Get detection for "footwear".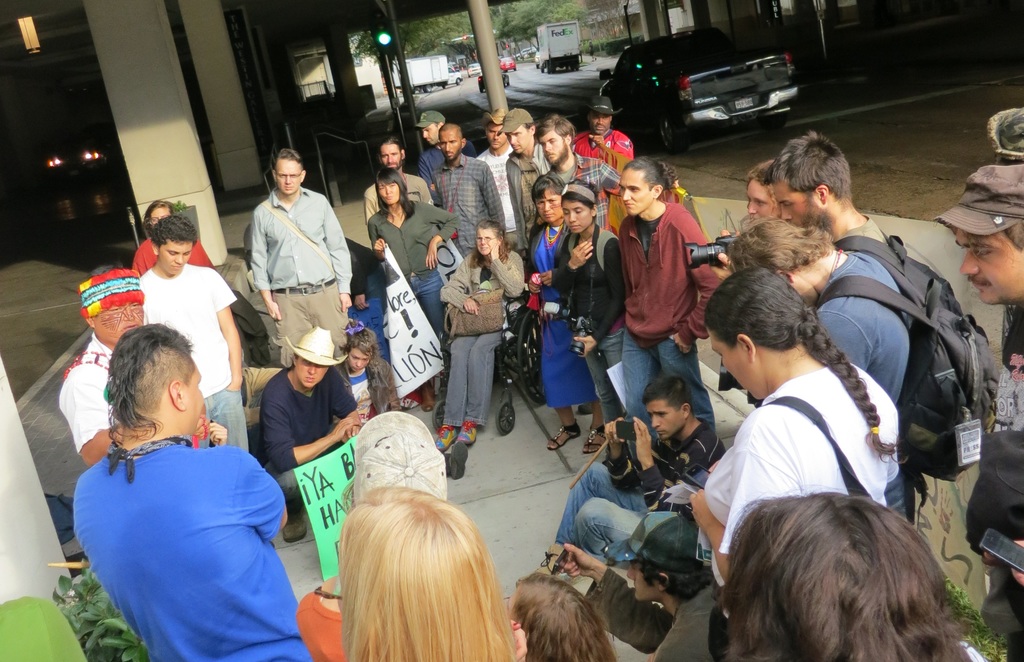
Detection: rect(536, 540, 571, 574).
